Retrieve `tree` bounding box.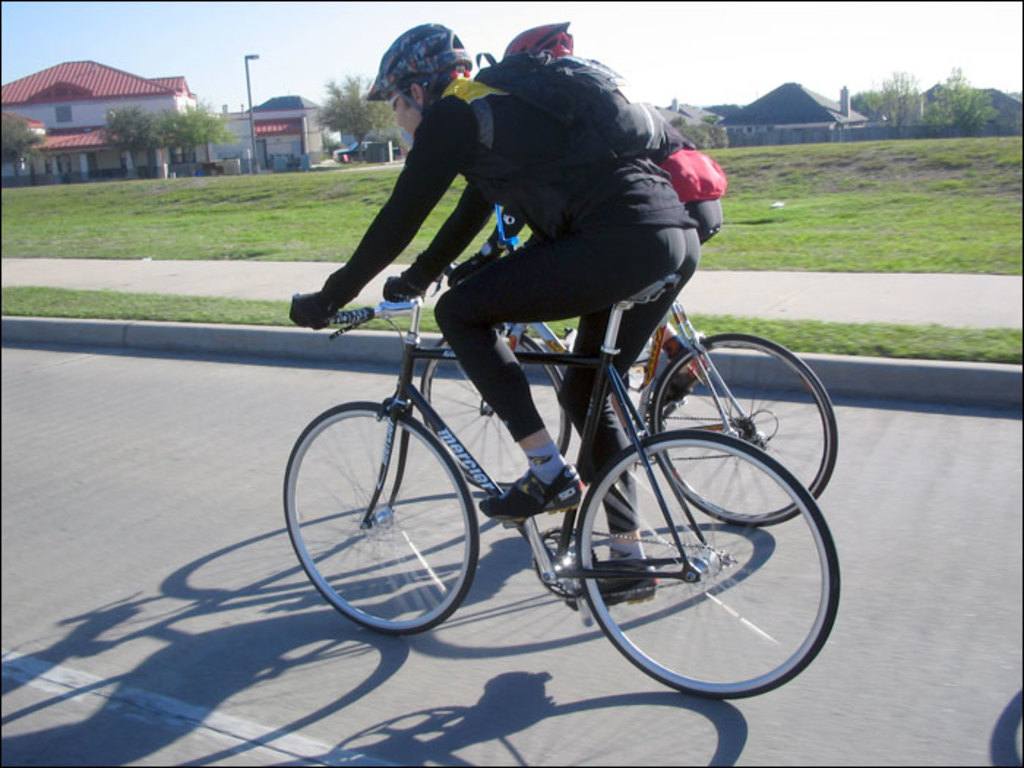
Bounding box: 1011 91 1023 108.
